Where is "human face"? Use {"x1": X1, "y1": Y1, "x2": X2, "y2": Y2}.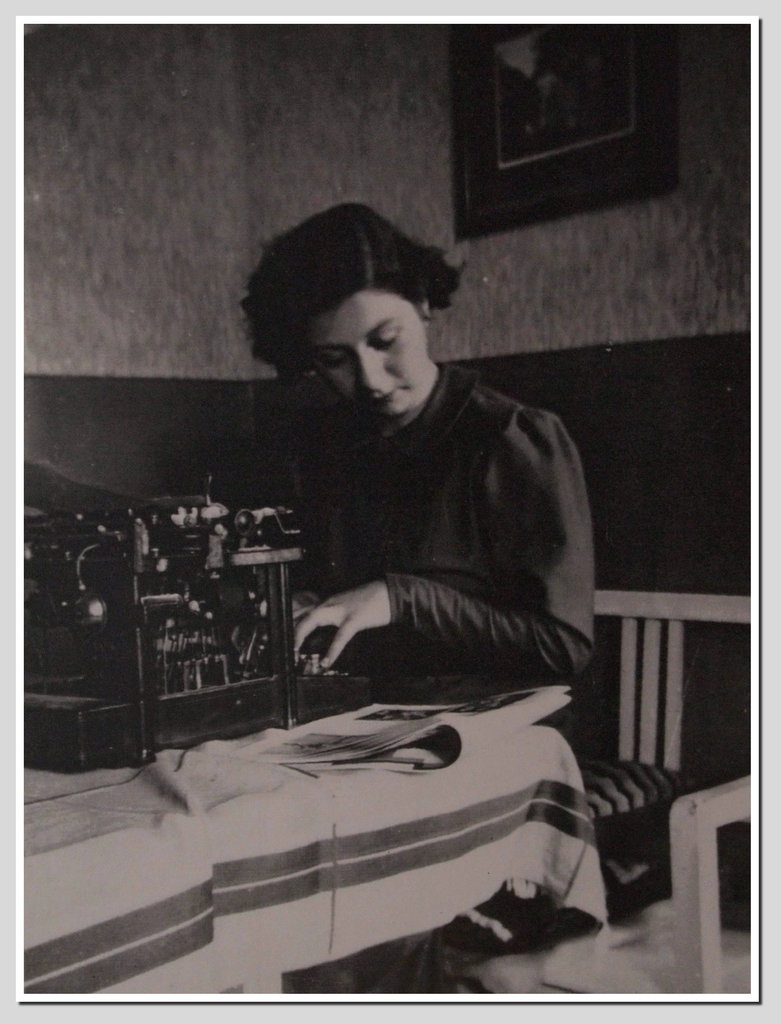
{"x1": 301, "y1": 287, "x2": 426, "y2": 424}.
